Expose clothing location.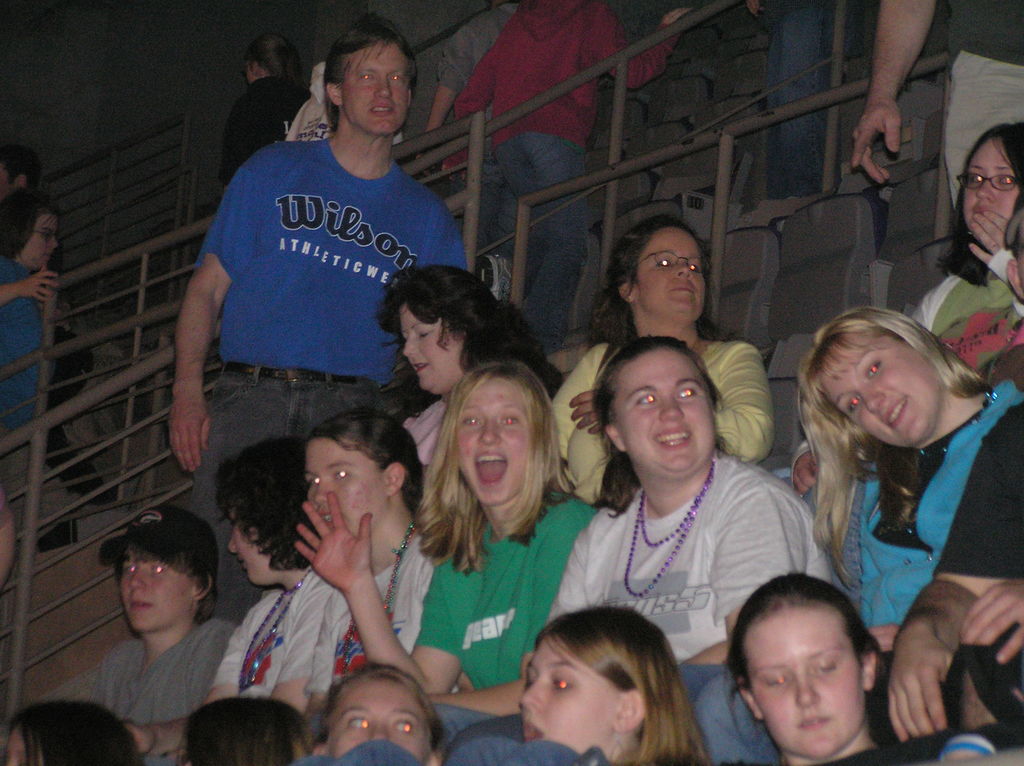
Exposed at bbox(844, 375, 1022, 658).
